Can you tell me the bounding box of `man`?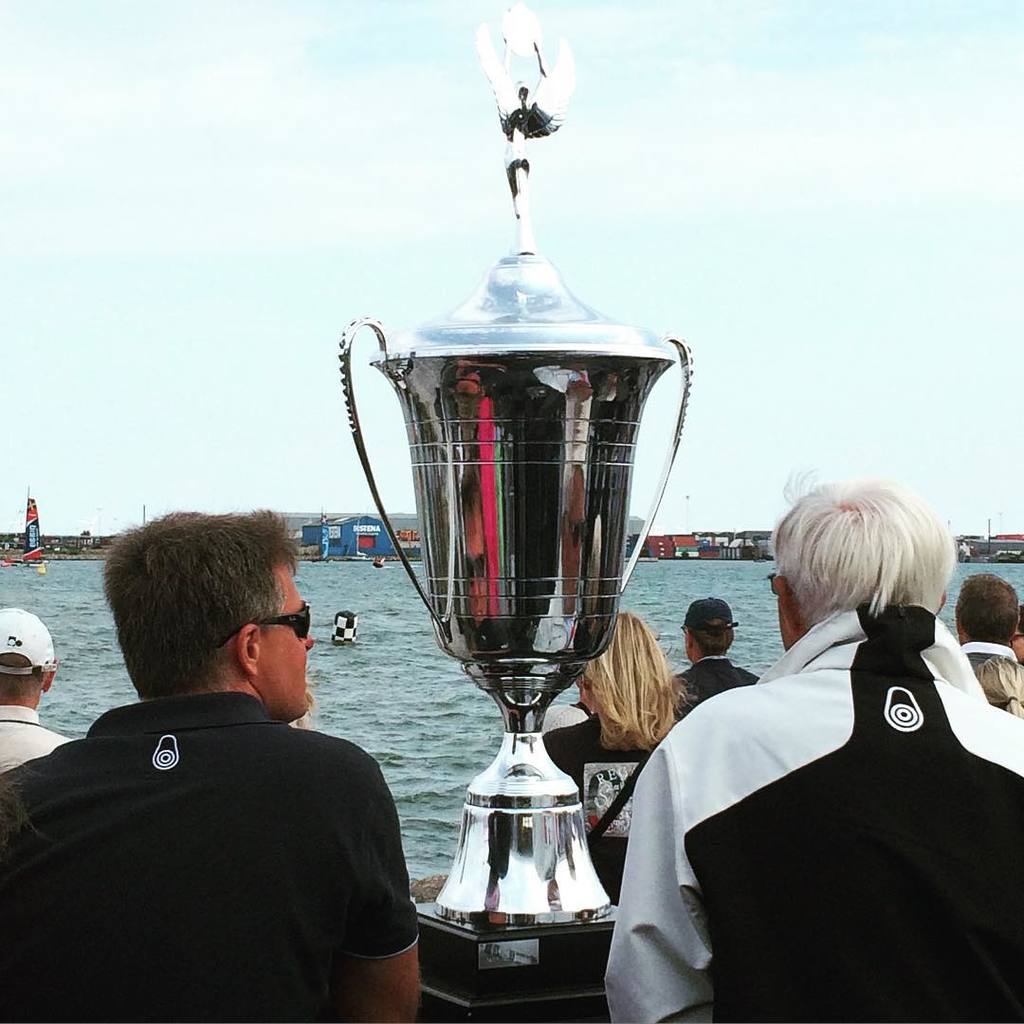
<region>956, 575, 1023, 709</region>.
